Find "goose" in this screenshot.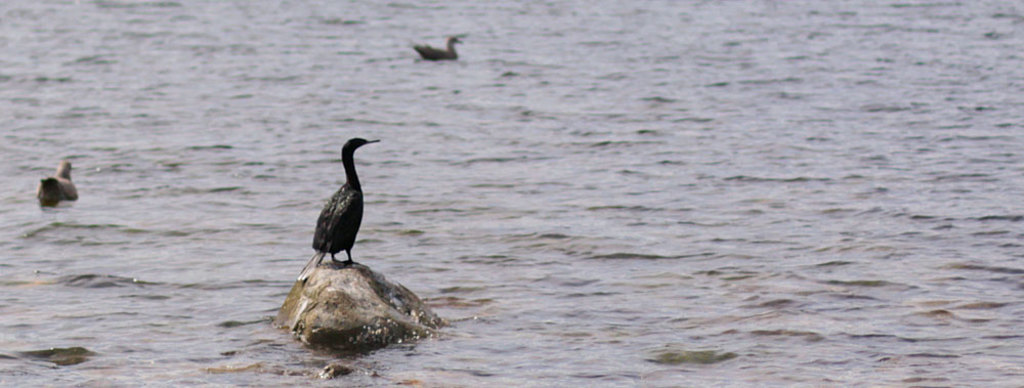
The bounding box for "goose" is 295/142/389/272.
